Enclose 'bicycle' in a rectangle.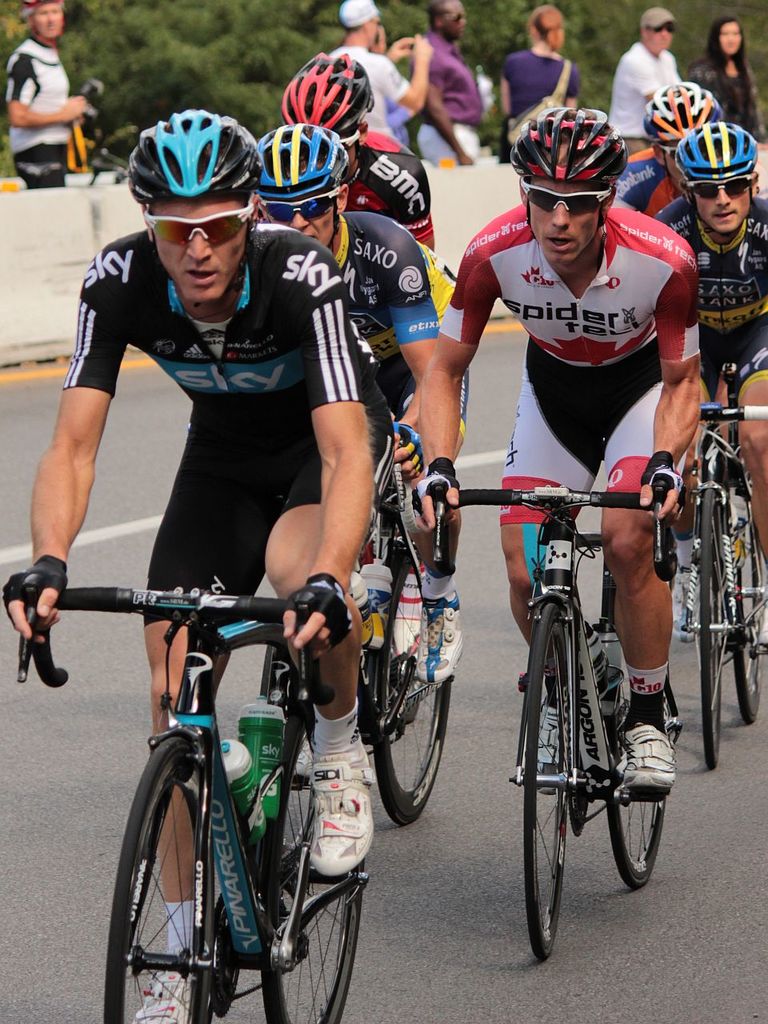
{"x1": 672, "y1": 364, "x2": 767, "y2": 774}.
